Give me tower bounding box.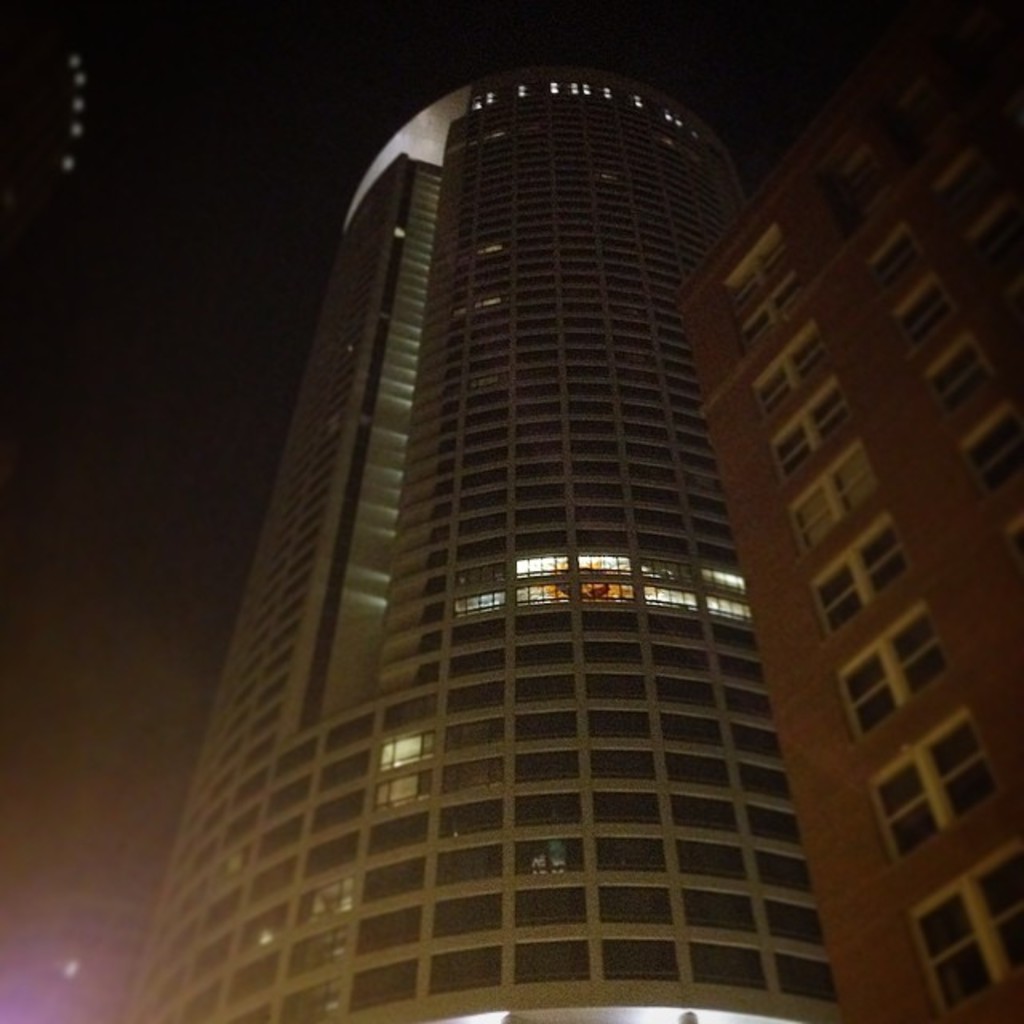
bbox=(664, 6, 1022, 1019).
